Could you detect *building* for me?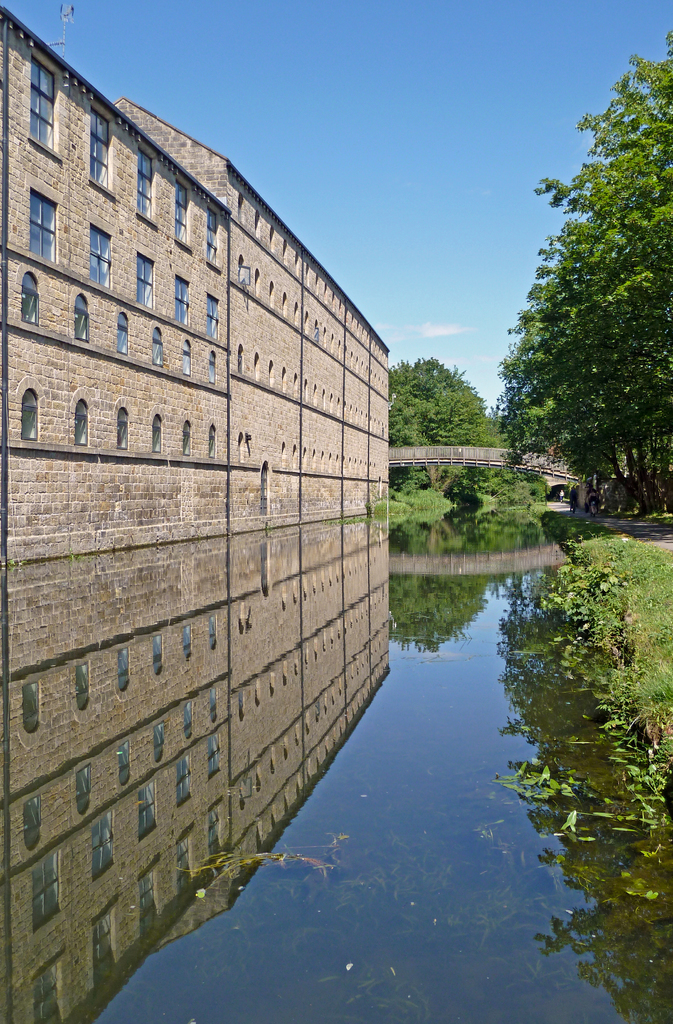
Detection result: box(0, 4, 394, 580).
